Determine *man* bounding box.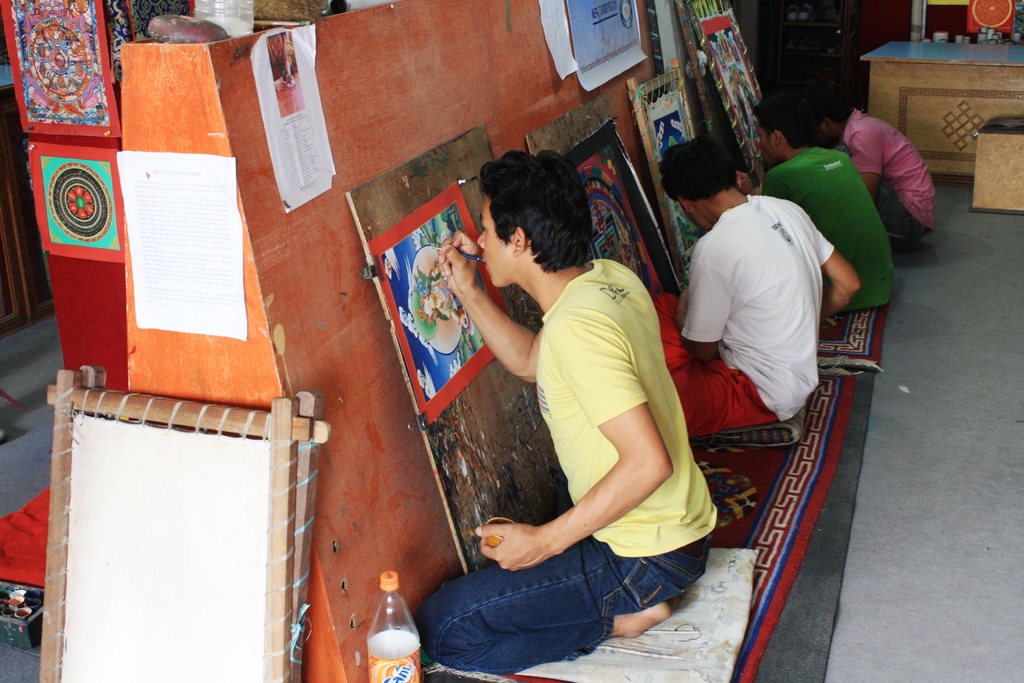
Determined: (804,76,936,258).
